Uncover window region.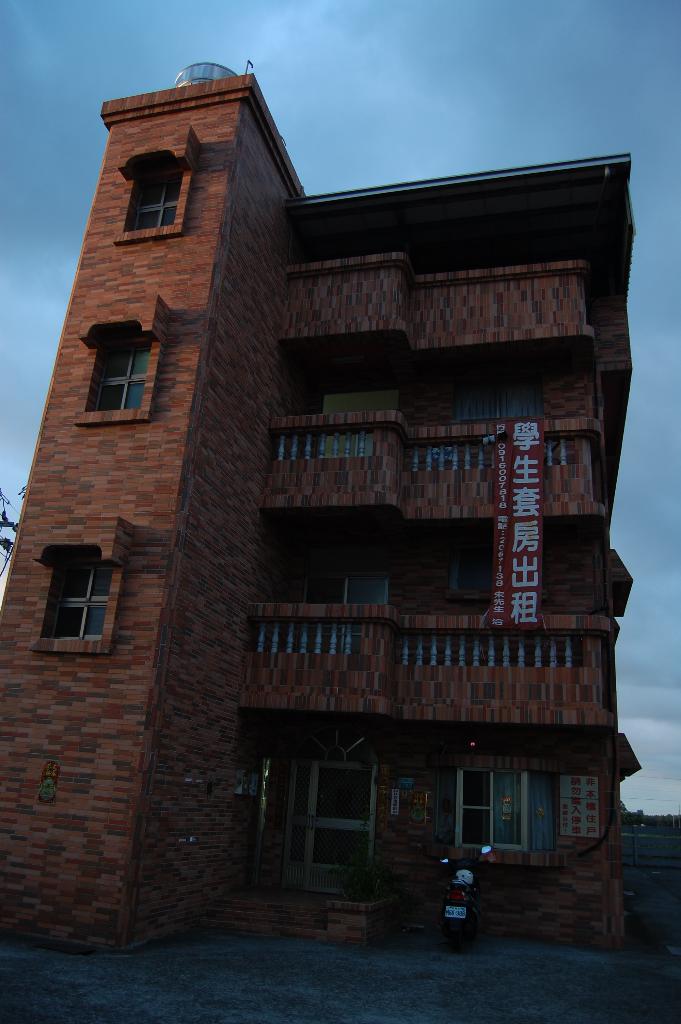
Uncovered: [left=69, top=300, right=165, bottom=424].
